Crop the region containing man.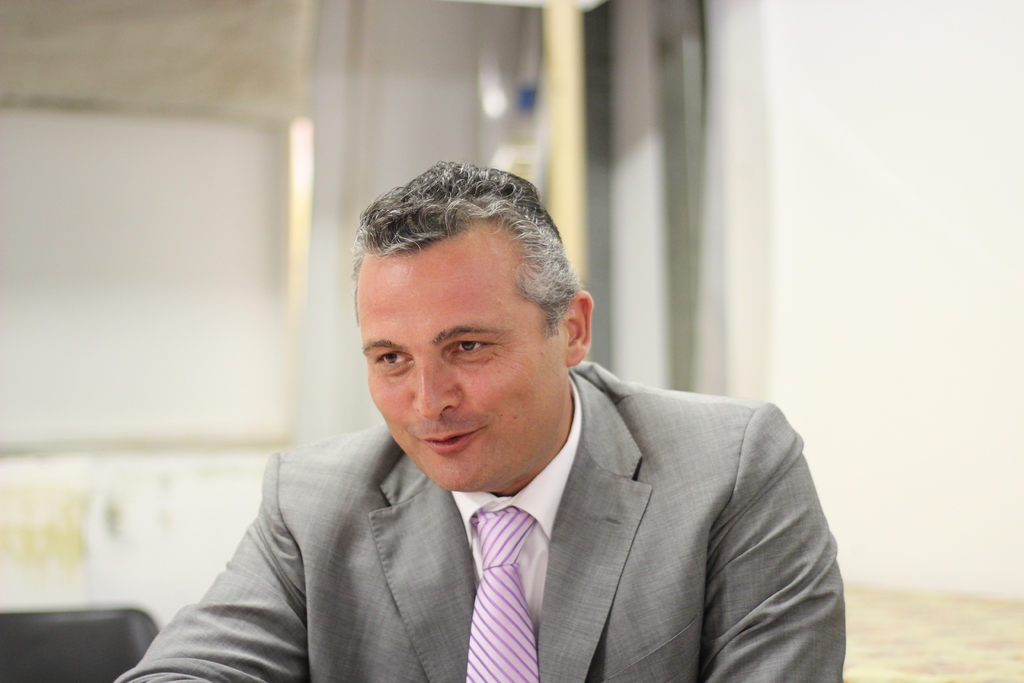
Crop region: 143, 188, 845, 661.
